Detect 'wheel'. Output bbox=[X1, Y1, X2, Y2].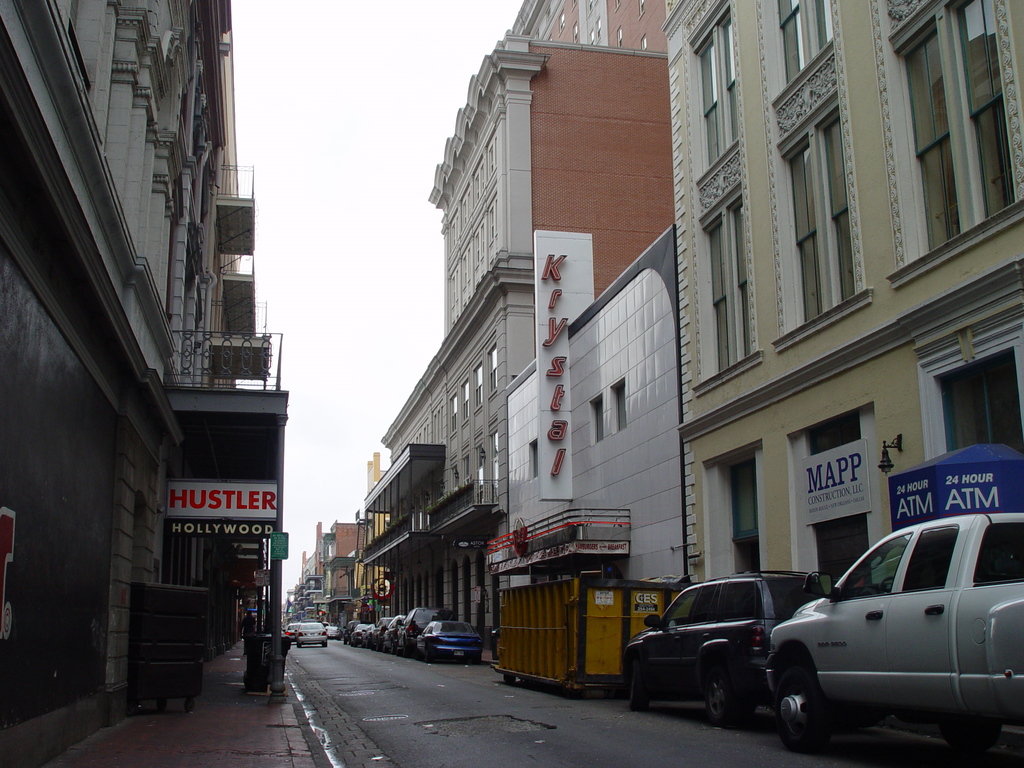
bbox=[772, 665, 831, 746].
